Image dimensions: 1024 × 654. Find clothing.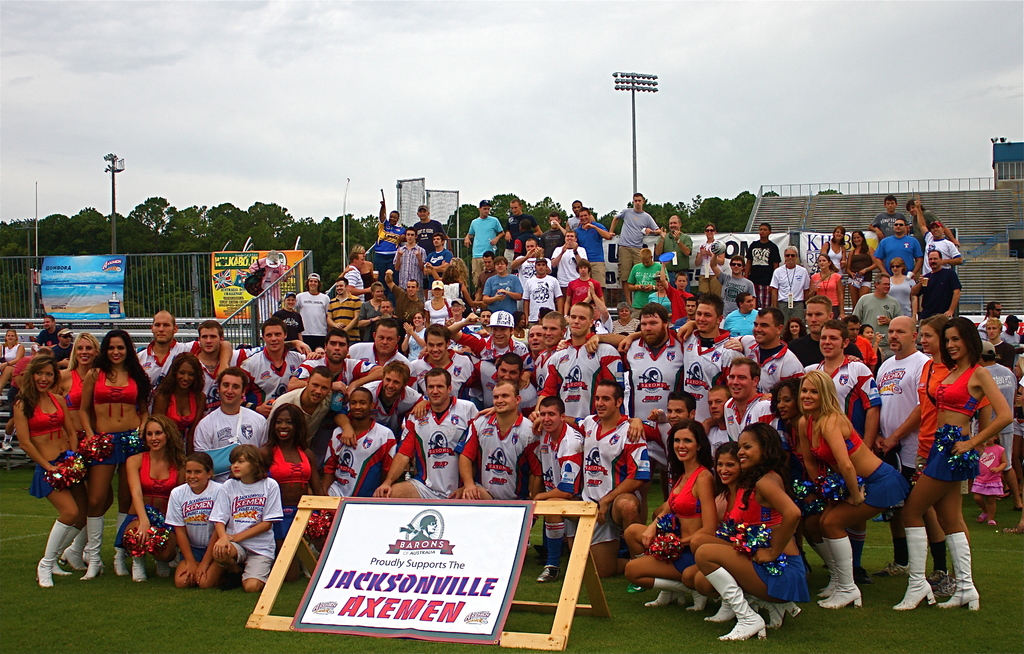
crop(570, 218, 607, 283).
